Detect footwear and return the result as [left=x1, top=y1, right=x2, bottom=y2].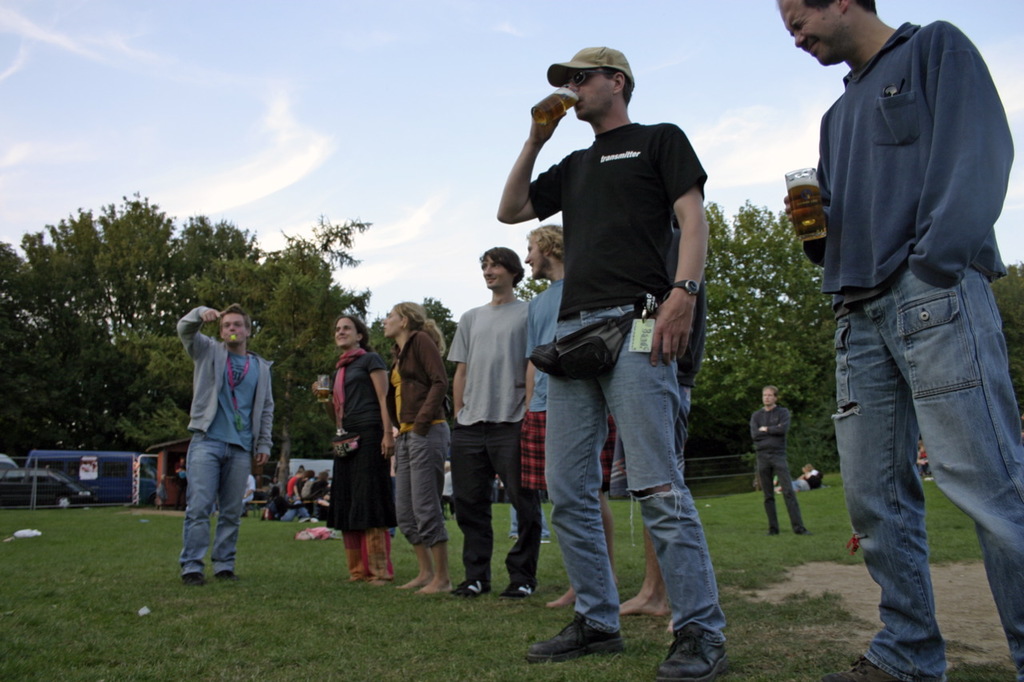
[left=801, top=530, right=813, bottom=537].
